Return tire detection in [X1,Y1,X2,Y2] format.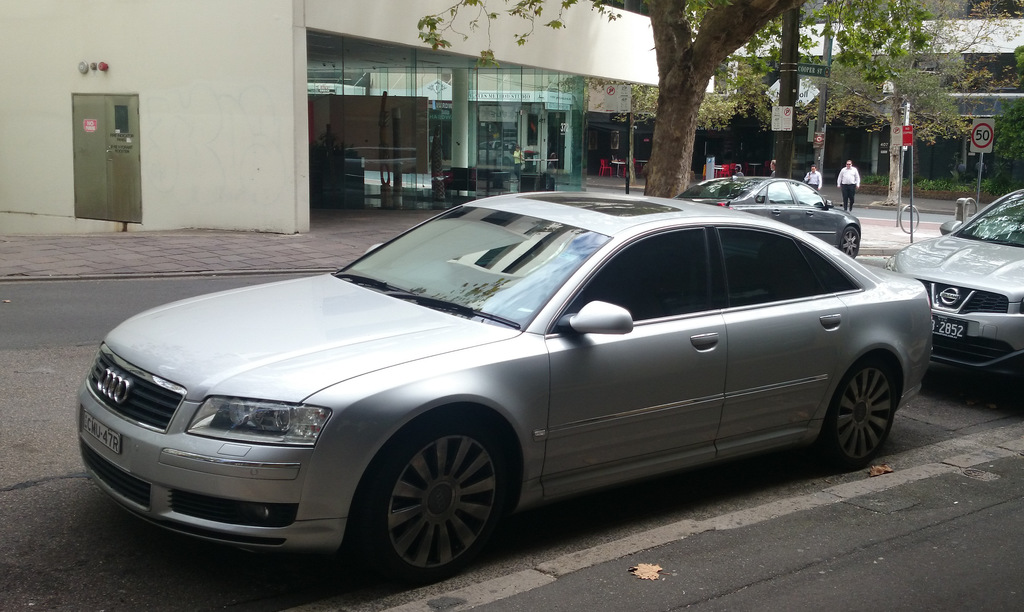
[813,349,899,474].
